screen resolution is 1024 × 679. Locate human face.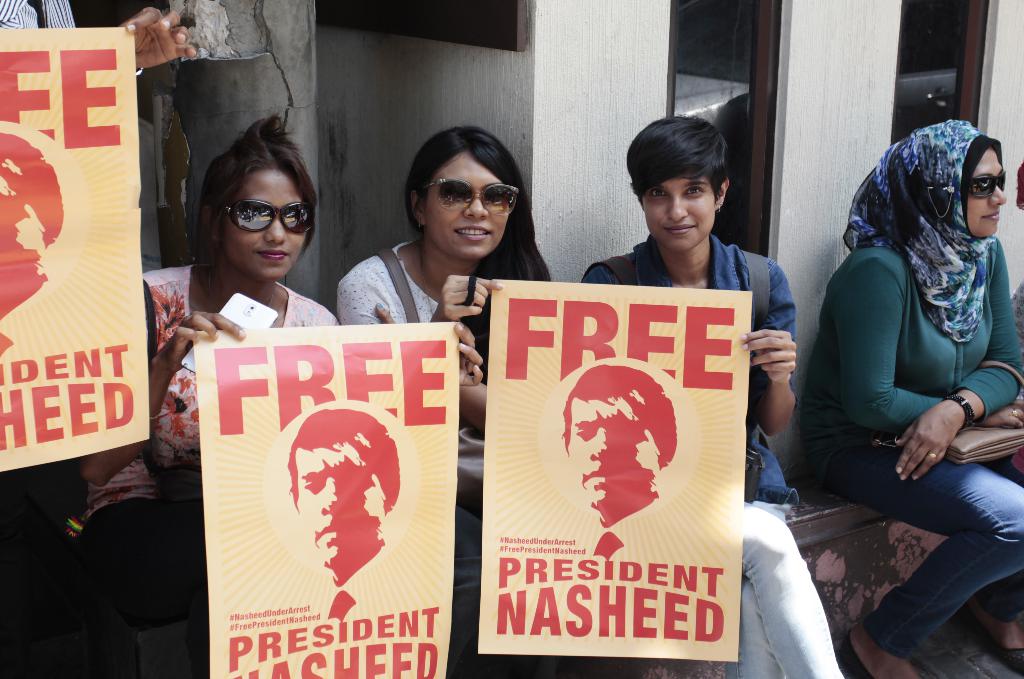
639,171,715,256.
